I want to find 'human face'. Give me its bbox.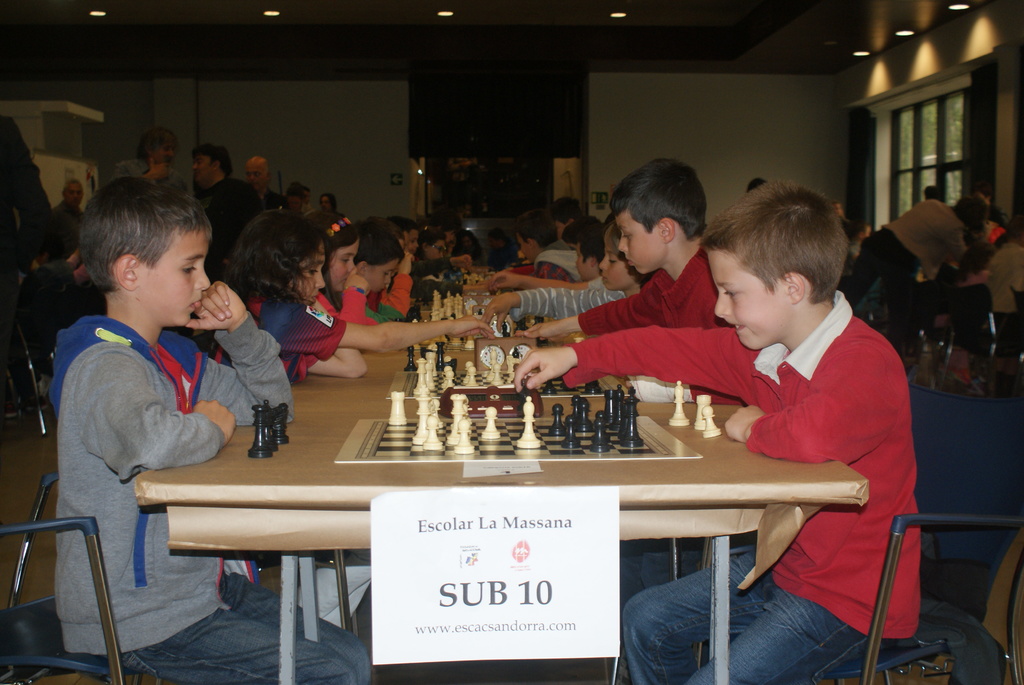
(65, 182, 83, 206).
